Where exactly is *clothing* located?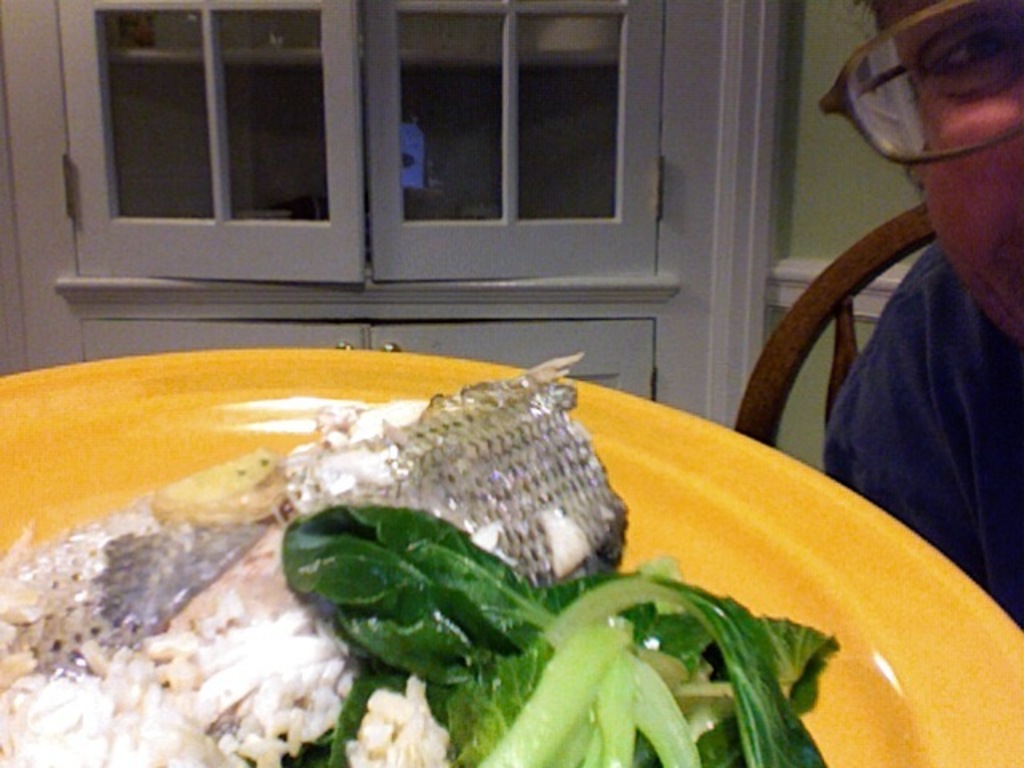
Its bounding box is bbox=[811, 230, 1022, 630].
